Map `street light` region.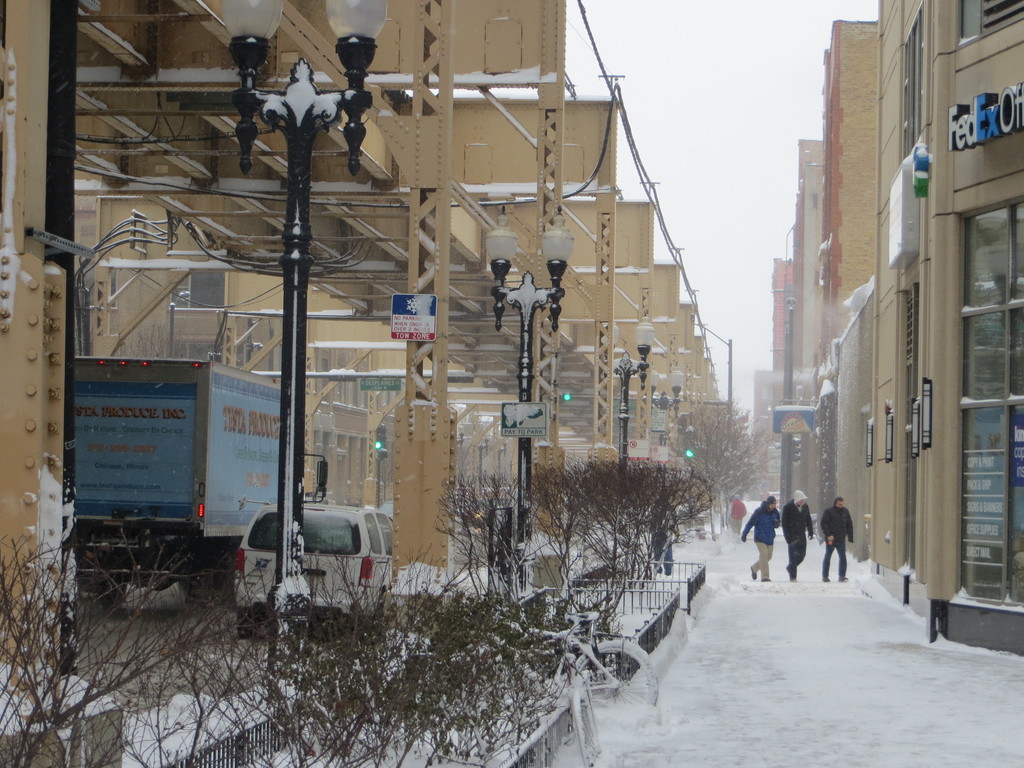
Mapped to x1=602, y1=302, x2=652, y2=576.
